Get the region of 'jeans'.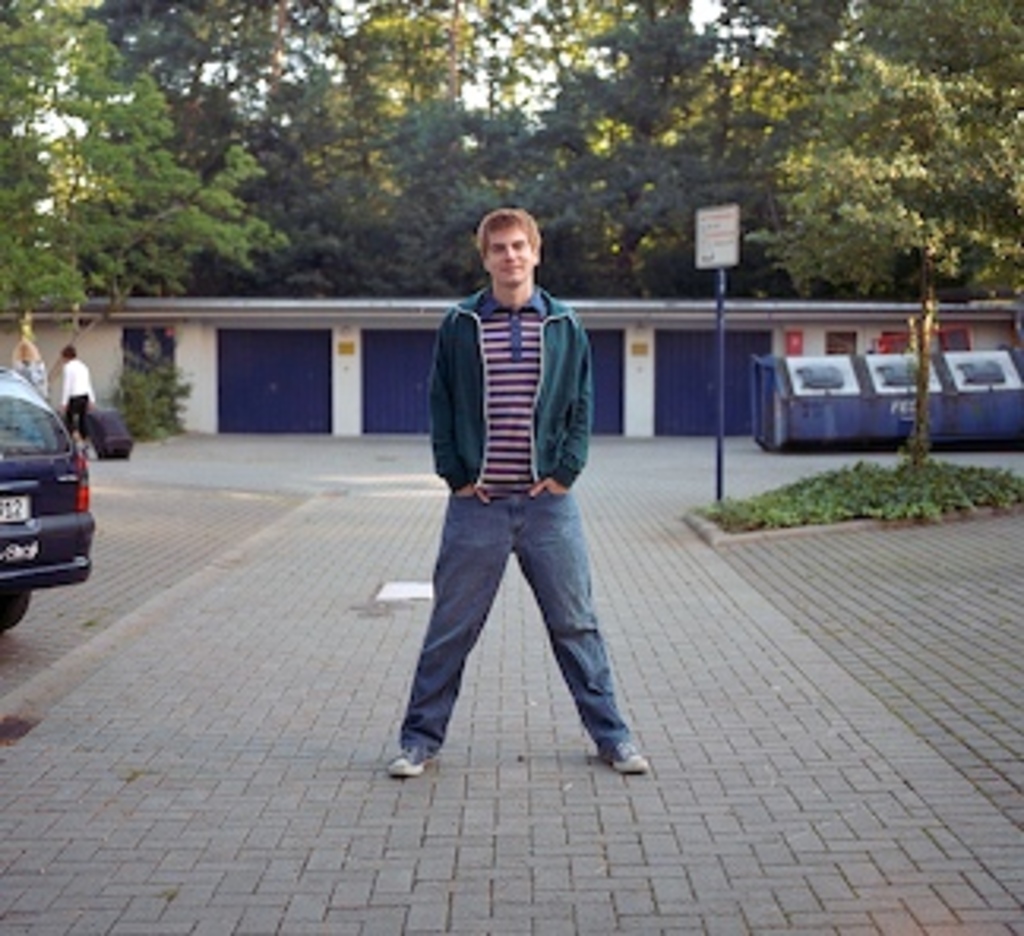
box(395, 493, 632, 753).
